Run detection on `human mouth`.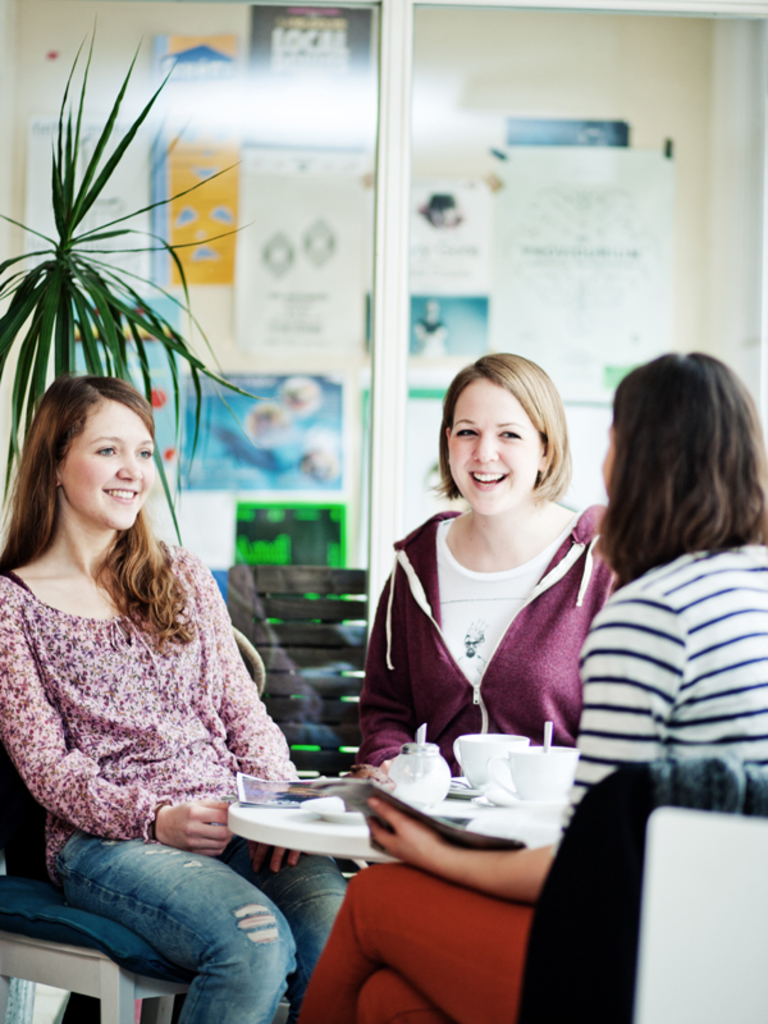
Result: region(104, 489, 141, 504).
